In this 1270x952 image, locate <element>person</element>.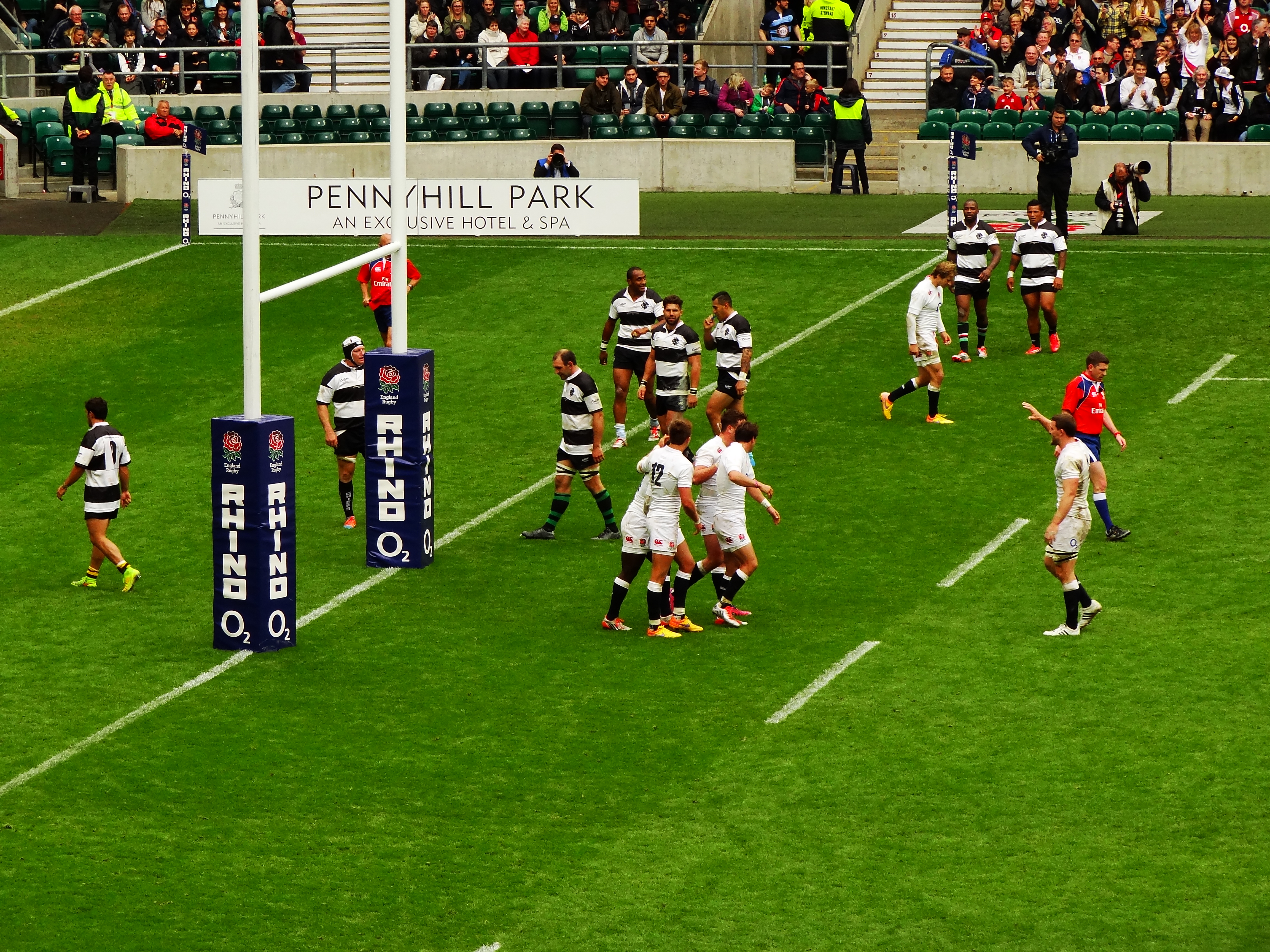
Bounding box: box=[28, 20, 38, 36].
